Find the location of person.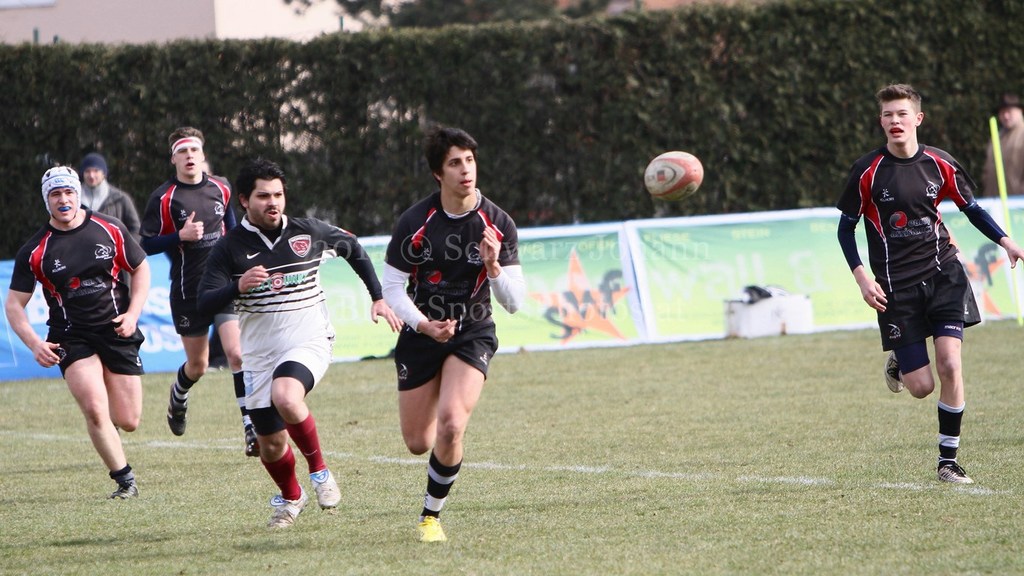
Location: [836, 86, 1023, 487].
